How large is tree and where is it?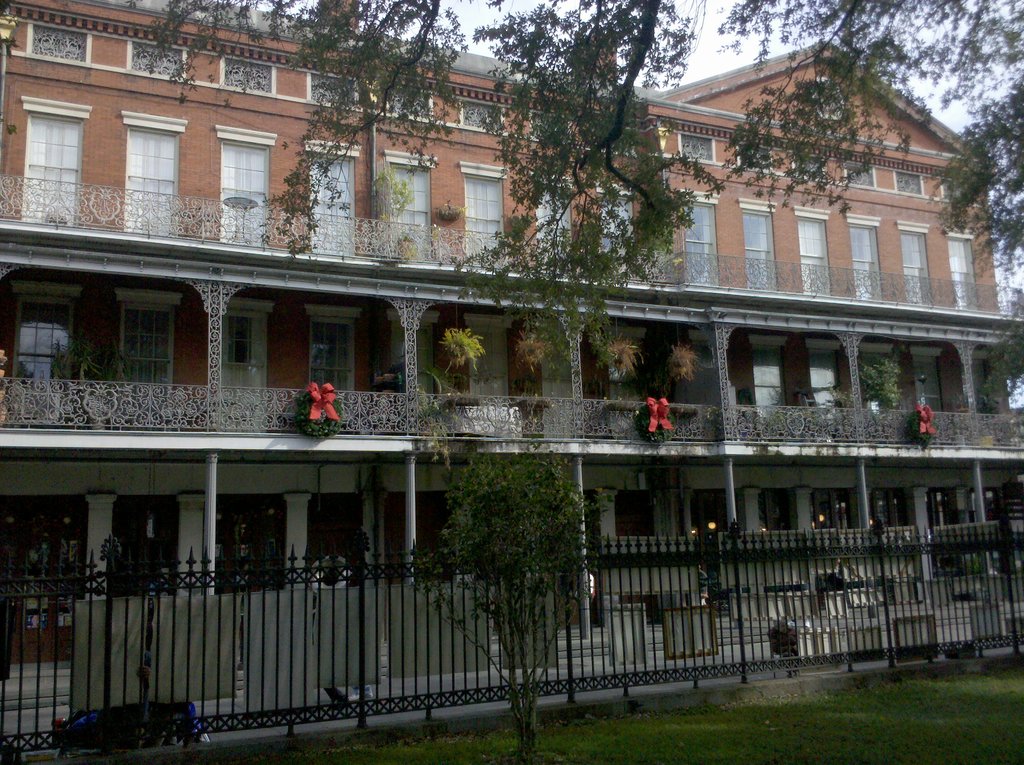
Bounding box: [x1=411, y1=442, x2=600, y2=762].
